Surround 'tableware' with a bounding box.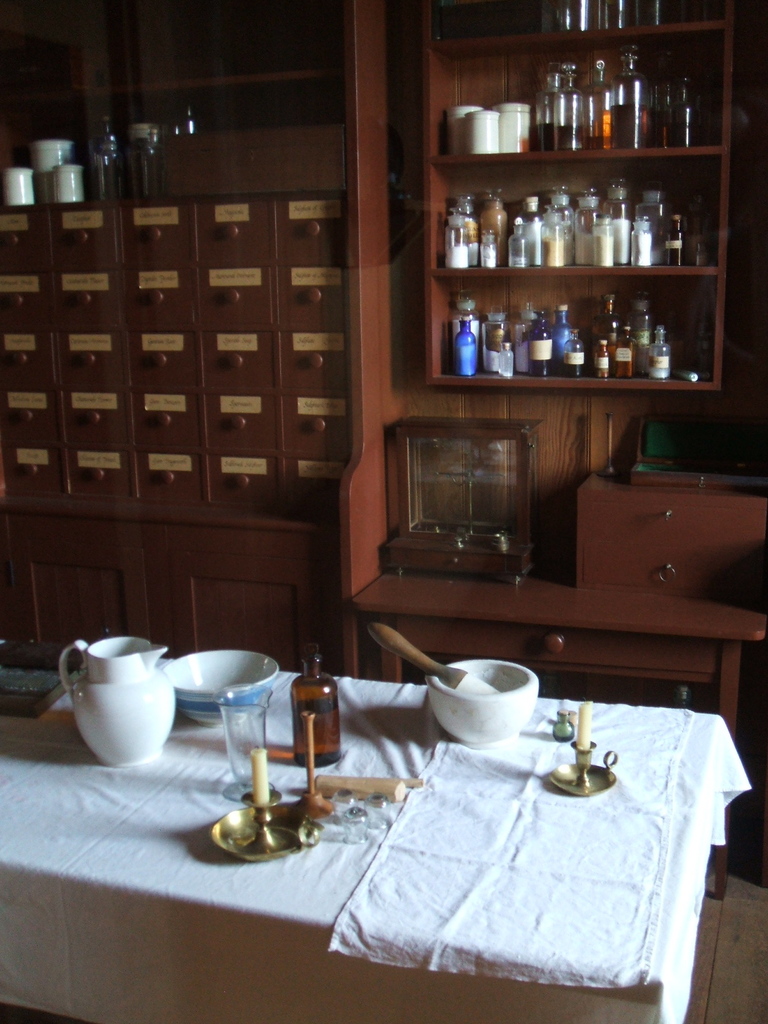
<box>47,636,170,782</box>.
